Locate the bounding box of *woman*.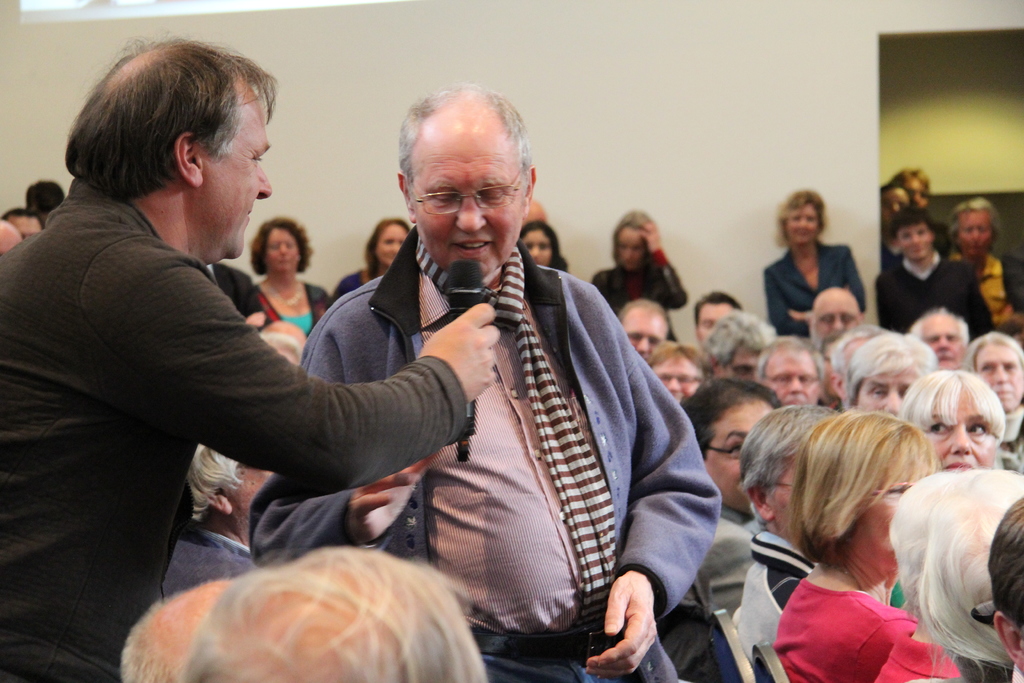
Bounding box: region(955, 328, 1023, 474).
